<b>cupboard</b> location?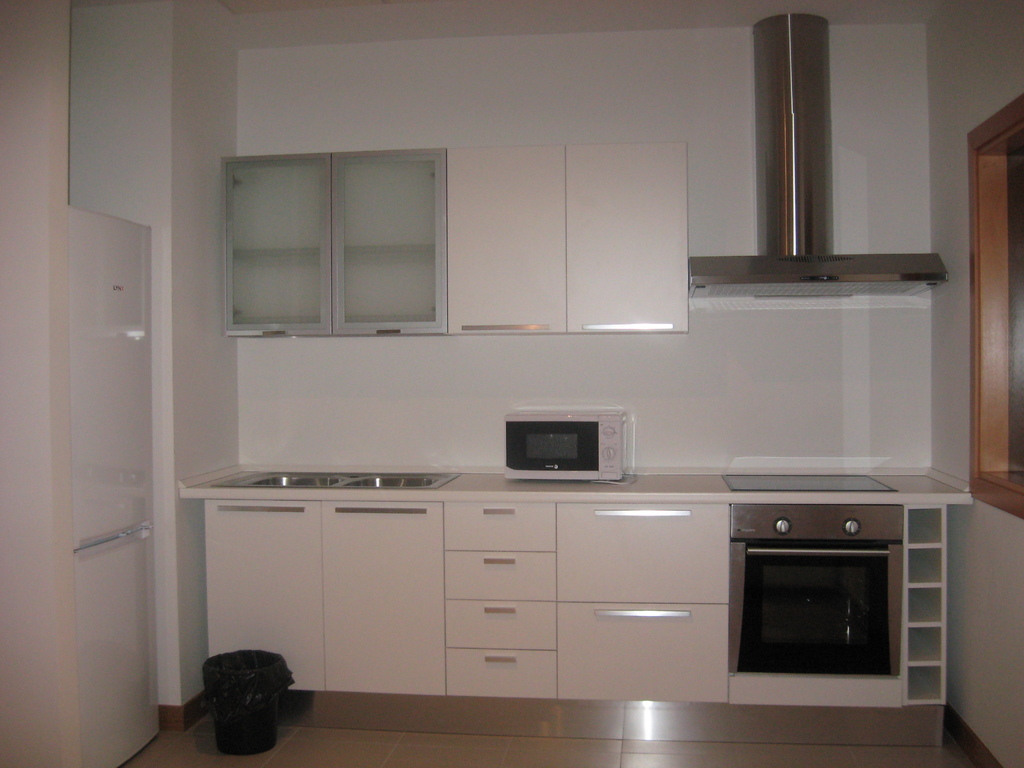
box(241, 479, 960, 739)
